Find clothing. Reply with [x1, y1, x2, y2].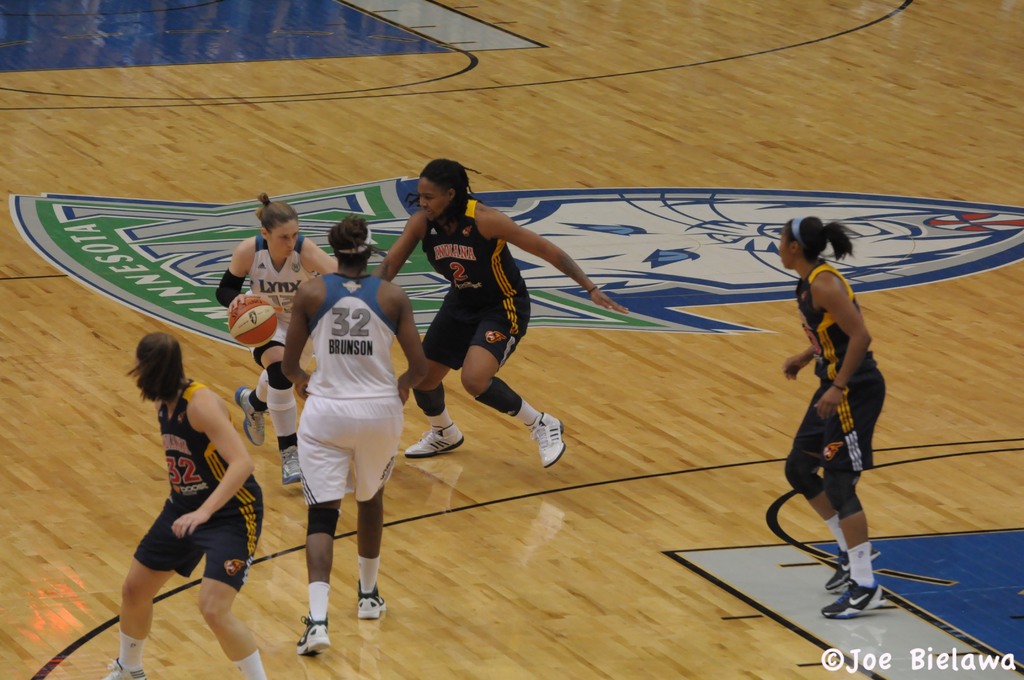
[424, 194, 531, 366].
